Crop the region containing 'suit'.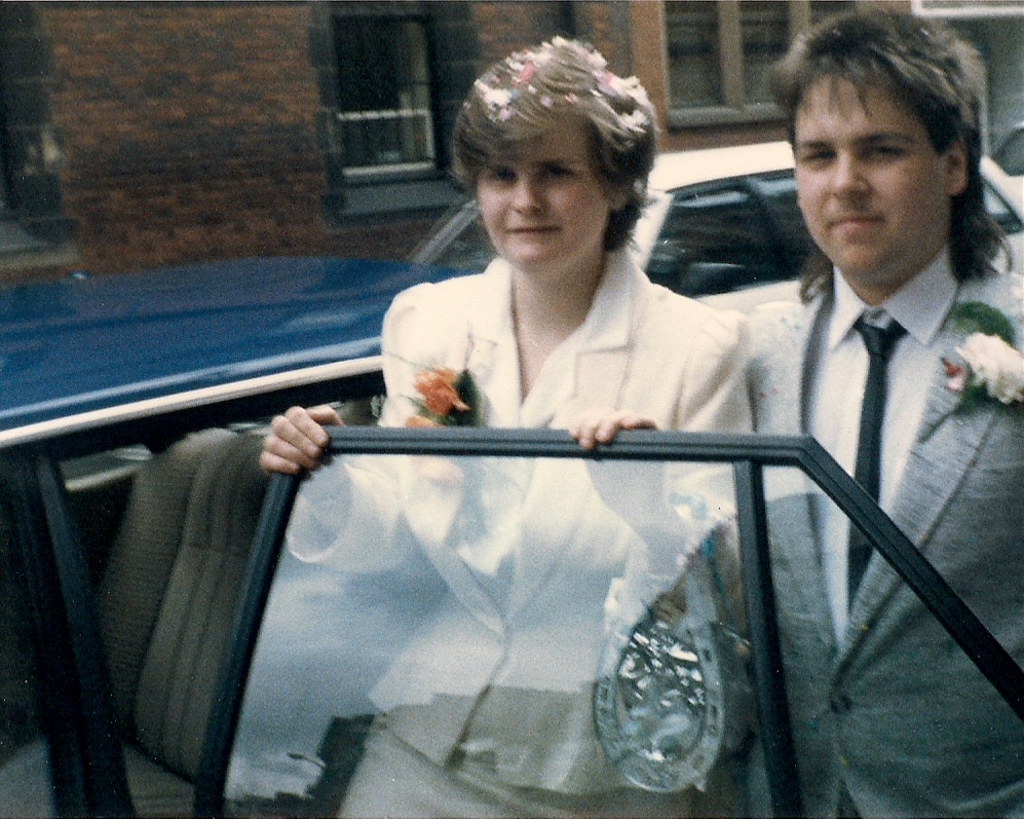
Crop region: crop(738, 69, 1023, 789).
